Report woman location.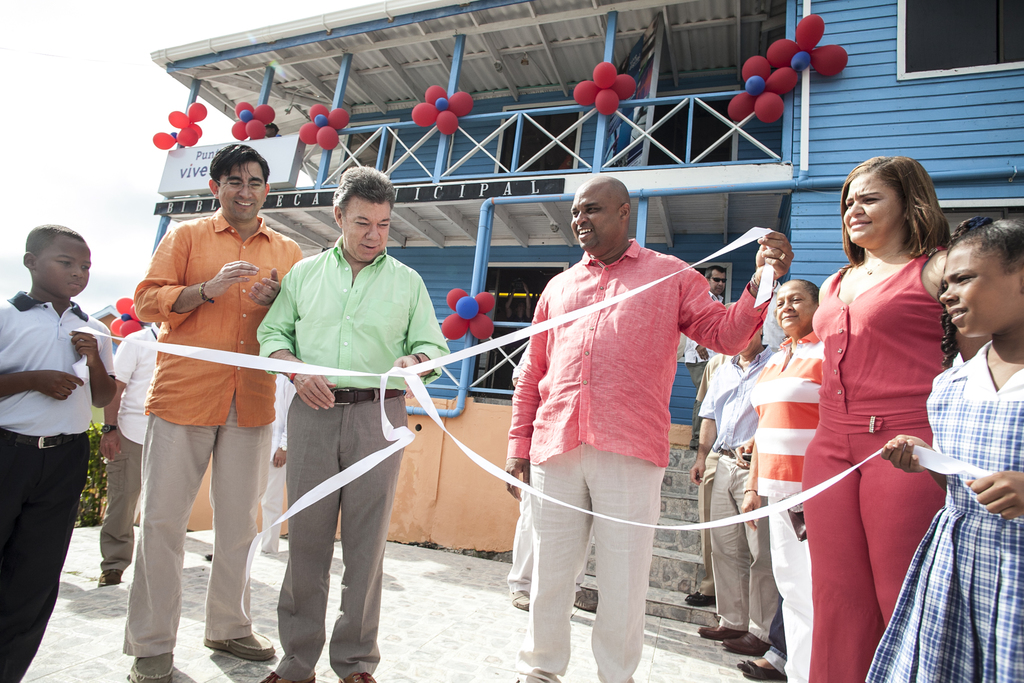
Report: 794,152,973,655.
